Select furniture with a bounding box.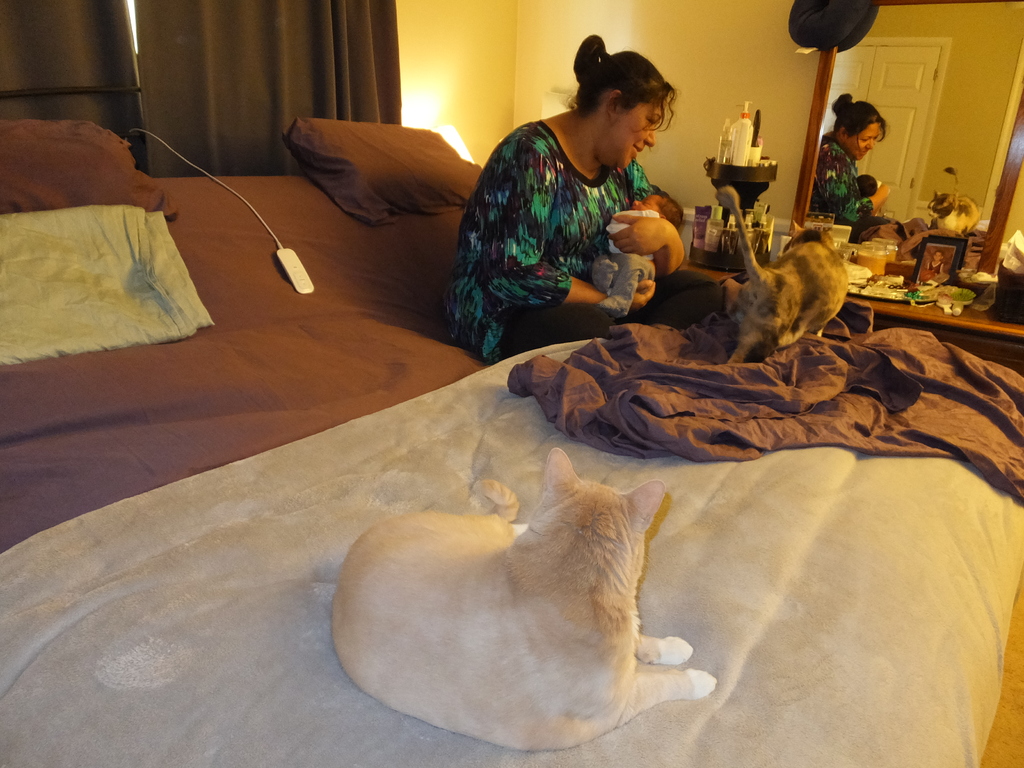
bbox(0, 120, 1023, 767).
